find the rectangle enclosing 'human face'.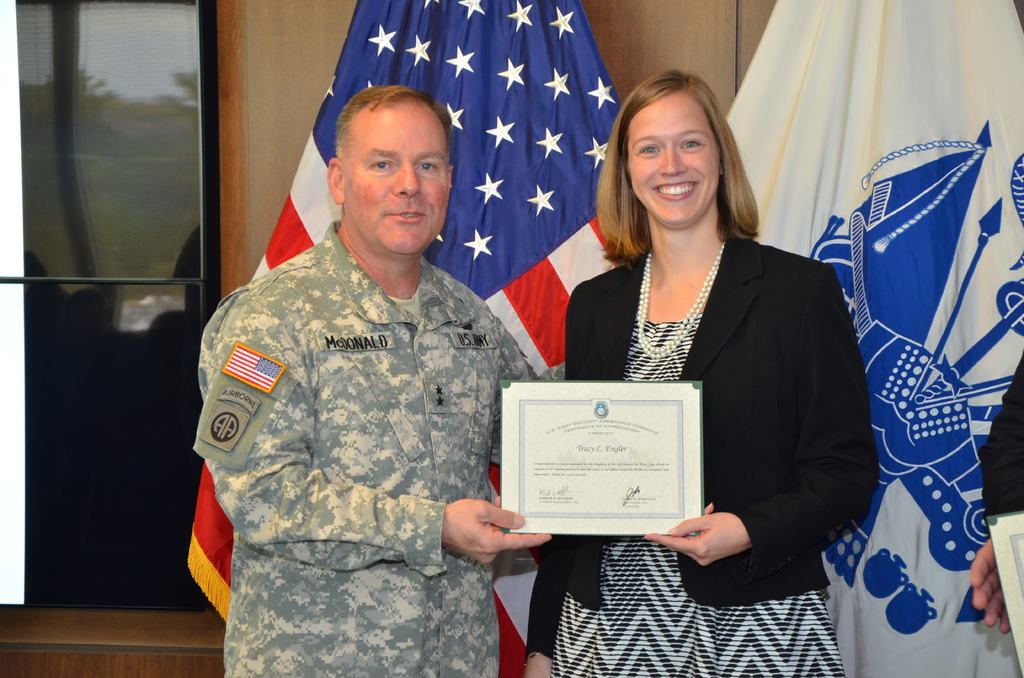
BBox(344, 109, 449, 255).
